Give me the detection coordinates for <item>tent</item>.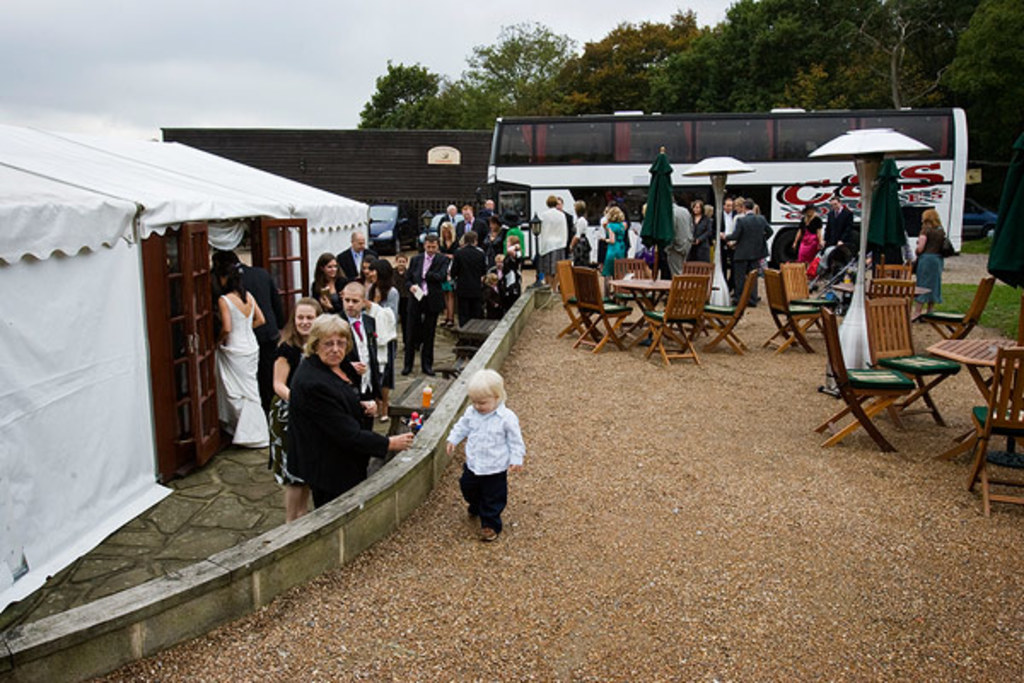
region(0, 123, 374, 620).
